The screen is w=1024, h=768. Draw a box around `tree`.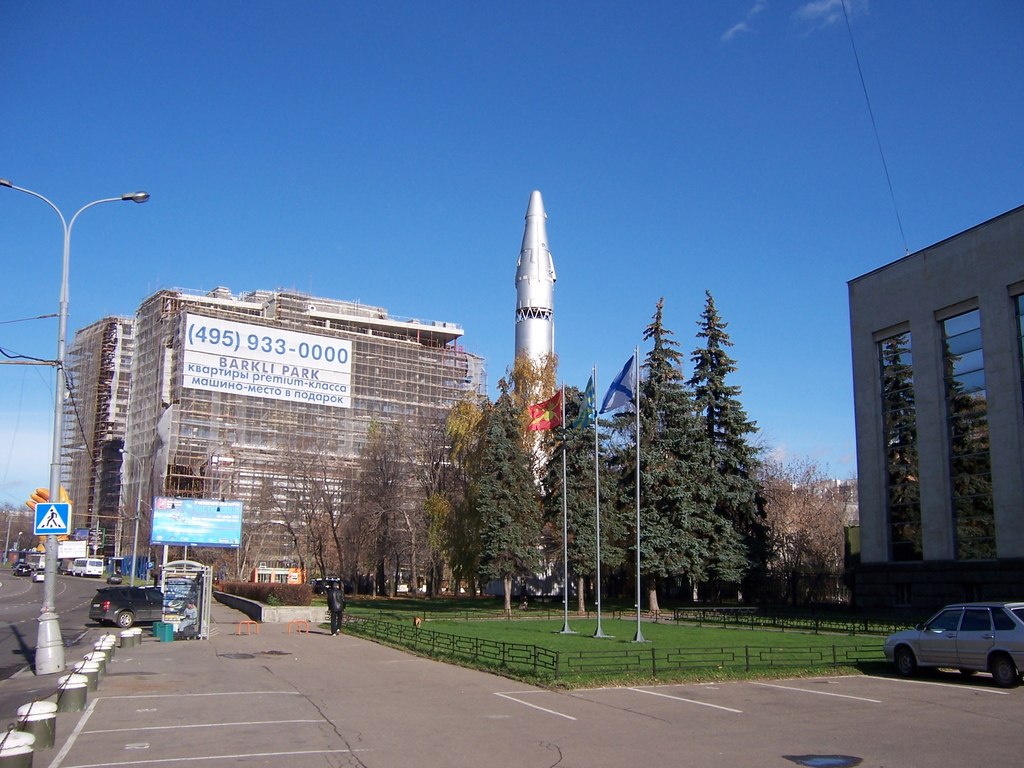
[678,286,769,614].
